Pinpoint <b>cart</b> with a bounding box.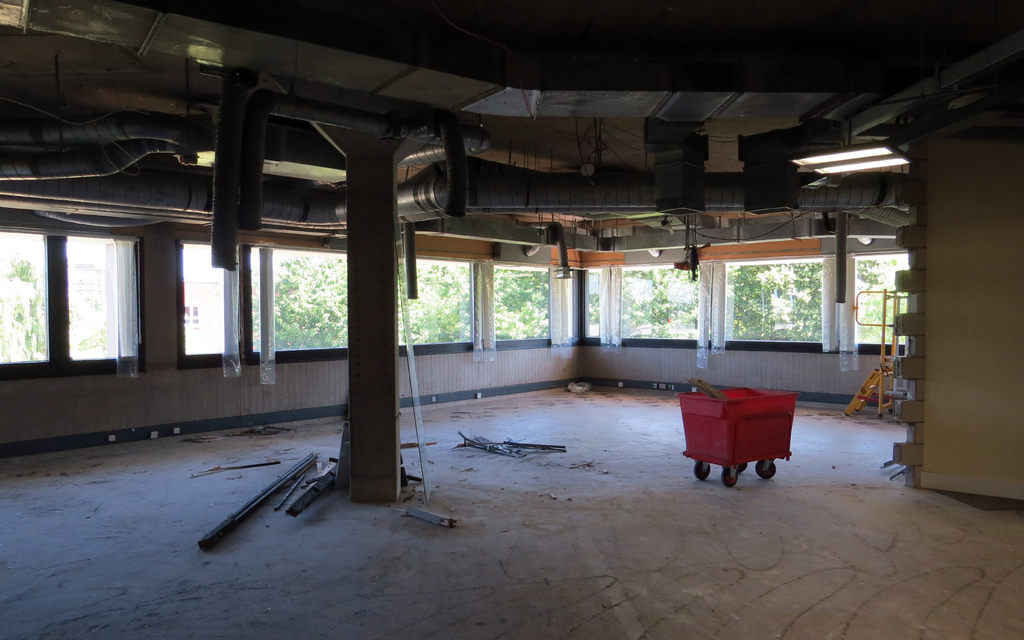
box=[677, 384, 799, 489].
